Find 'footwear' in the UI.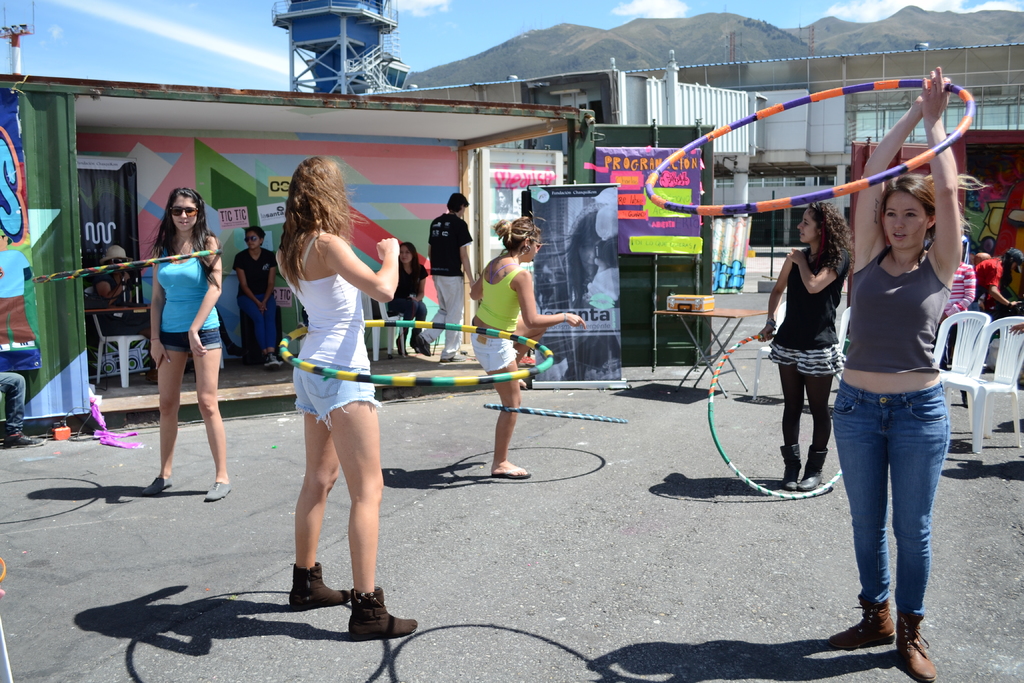
UI element at (291, 562, 355, 609).
